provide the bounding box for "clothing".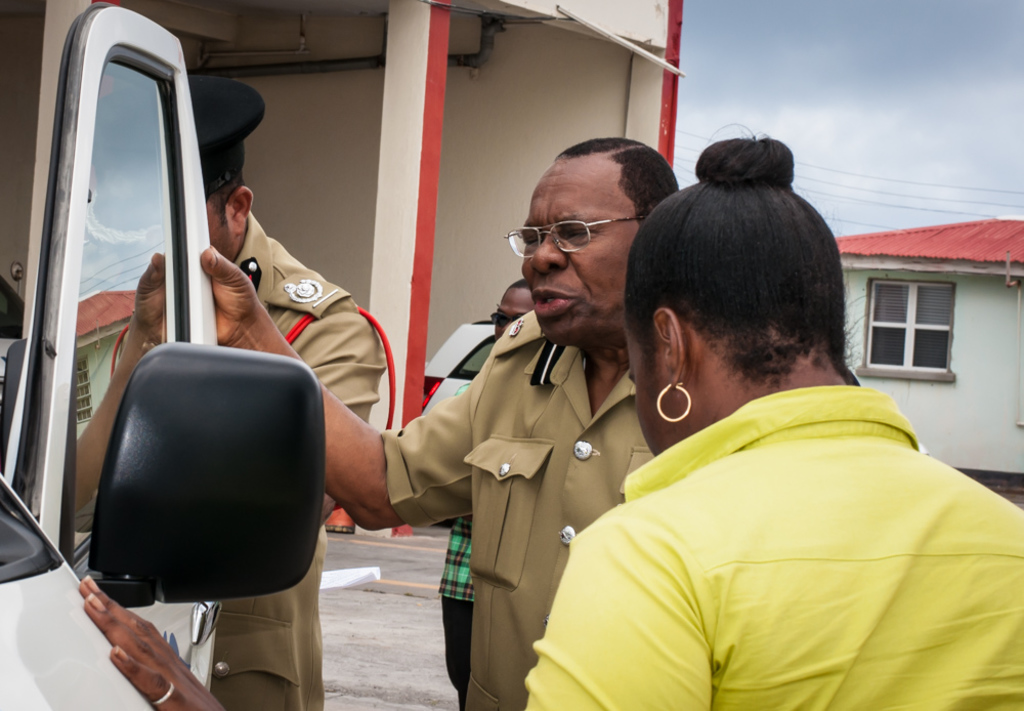
(left=555, top=318, right=998, bottom=698).
